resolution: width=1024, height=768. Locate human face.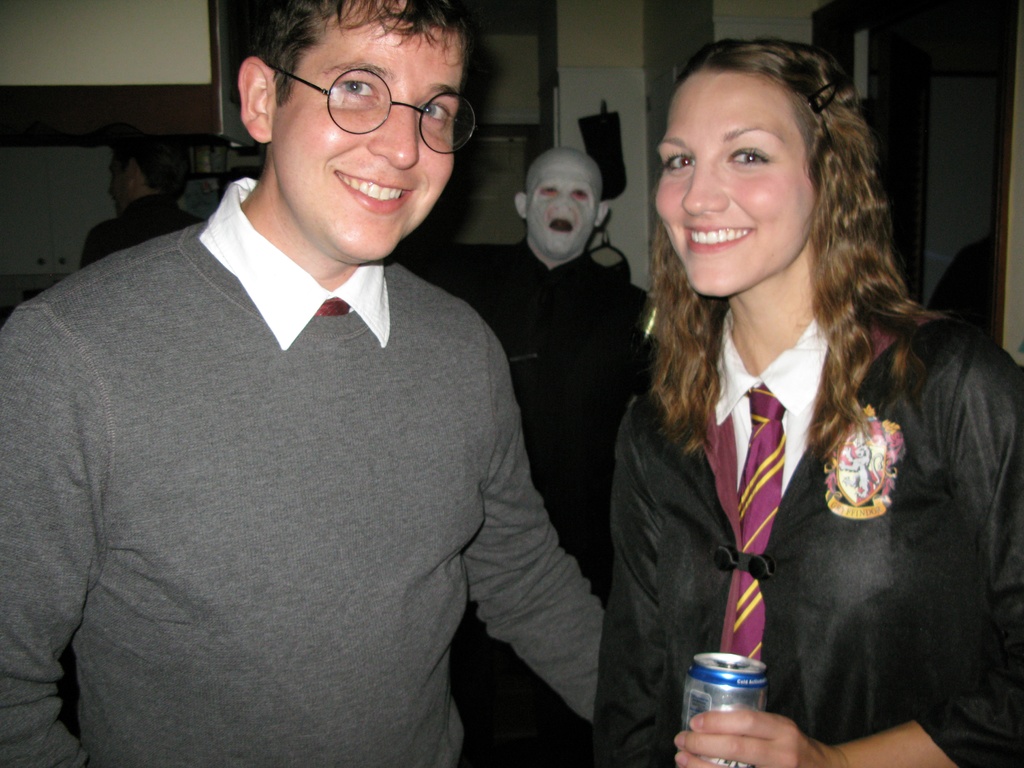
bbox=(524, 148, 599, 257).
